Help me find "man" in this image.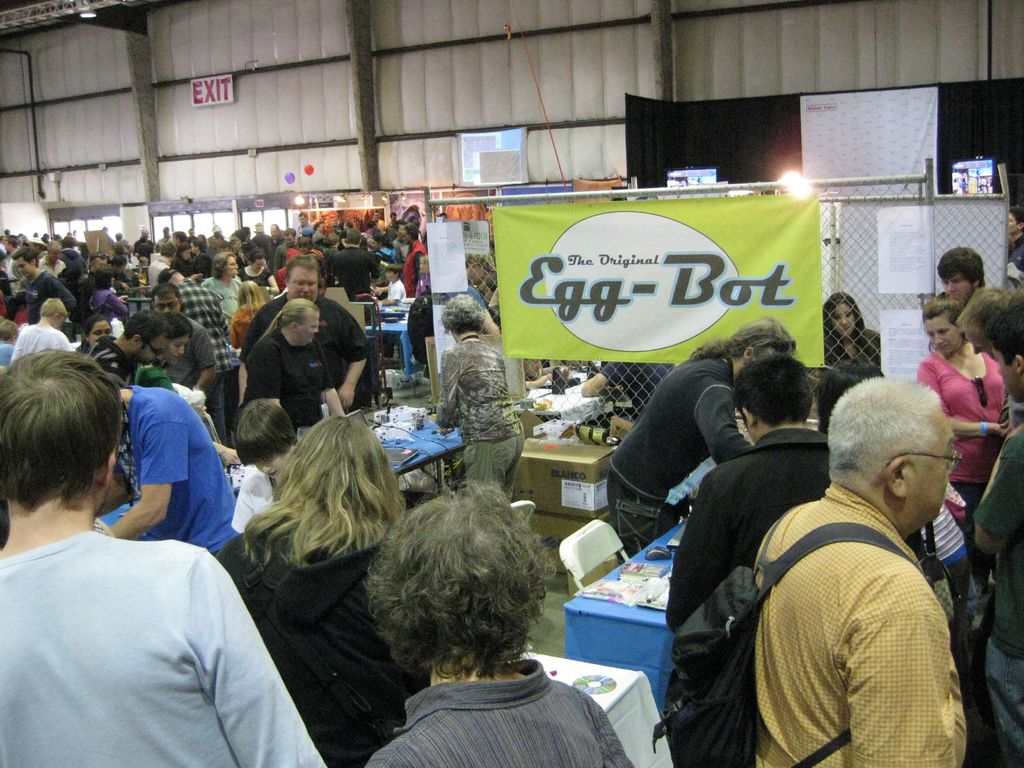
Found it: <region>310, 221, 327, 241</region>.
